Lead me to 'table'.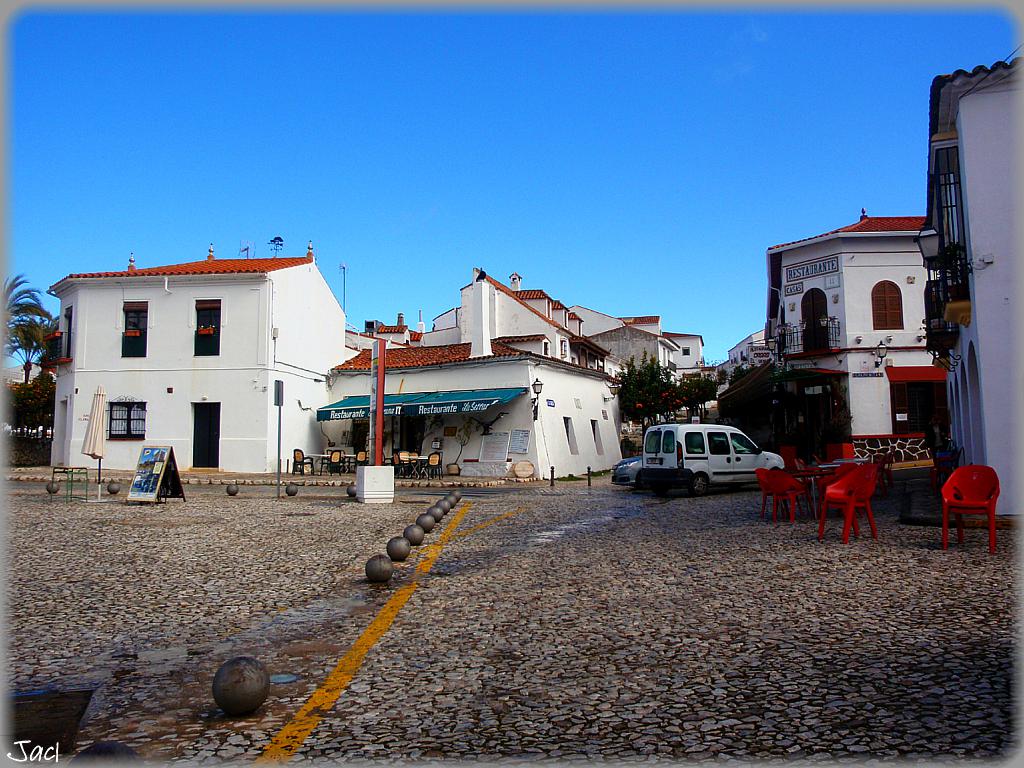
Lead to pyautogui.locateOnScreen(791, 470, 831, 516).
